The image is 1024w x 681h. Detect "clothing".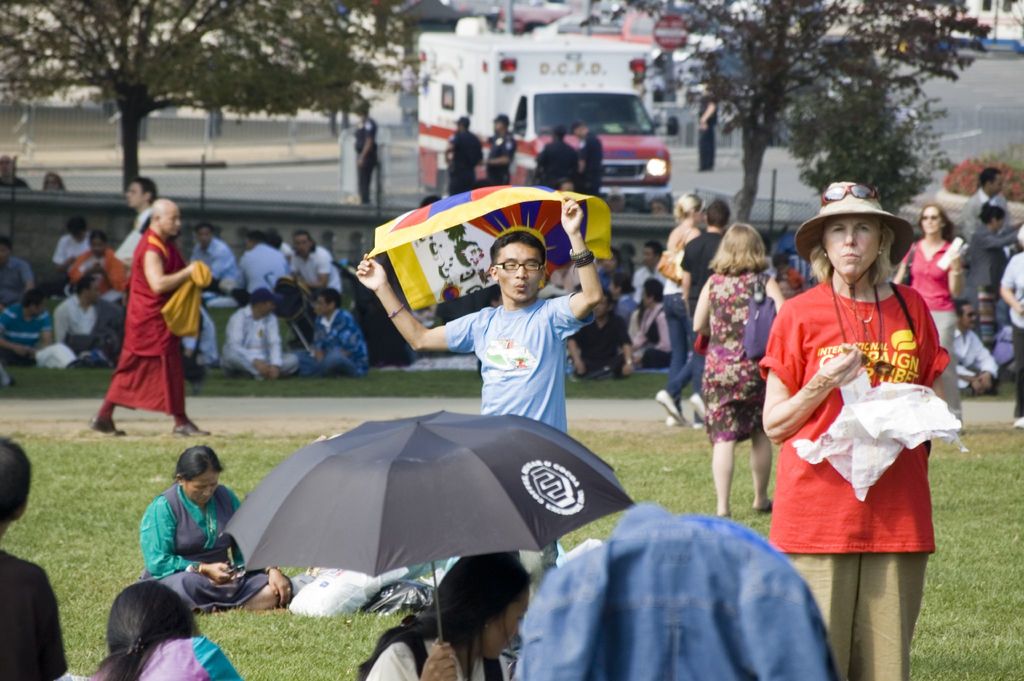
Detection: crop(996, 238, 1023, 414).
